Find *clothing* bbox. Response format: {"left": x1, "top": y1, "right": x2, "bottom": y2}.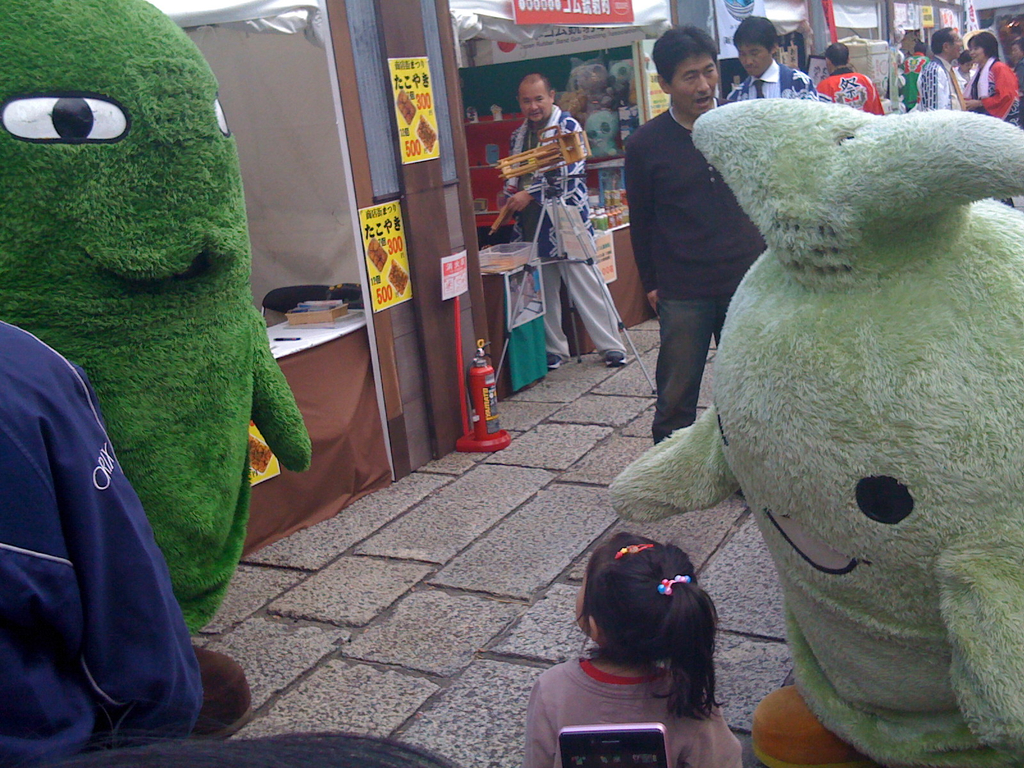
{"left": 919, "top": 53, "right": 955, "bottom": 114}.
